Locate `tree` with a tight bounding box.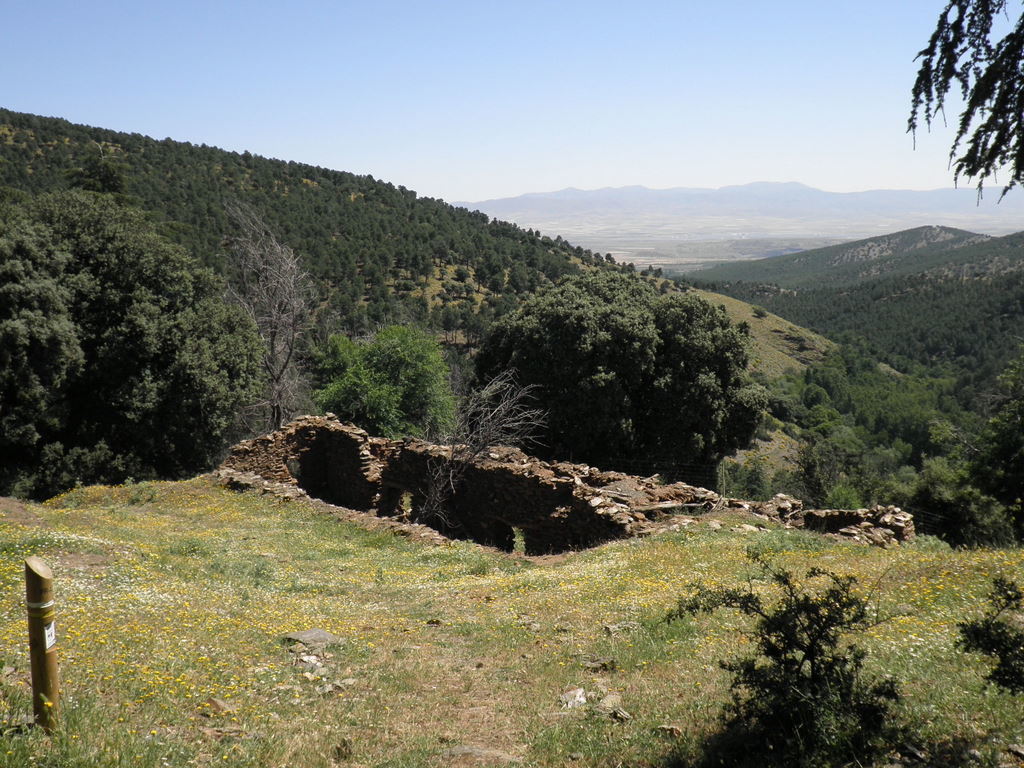
<bbox>213, 198, 322, 433</bbox>.
